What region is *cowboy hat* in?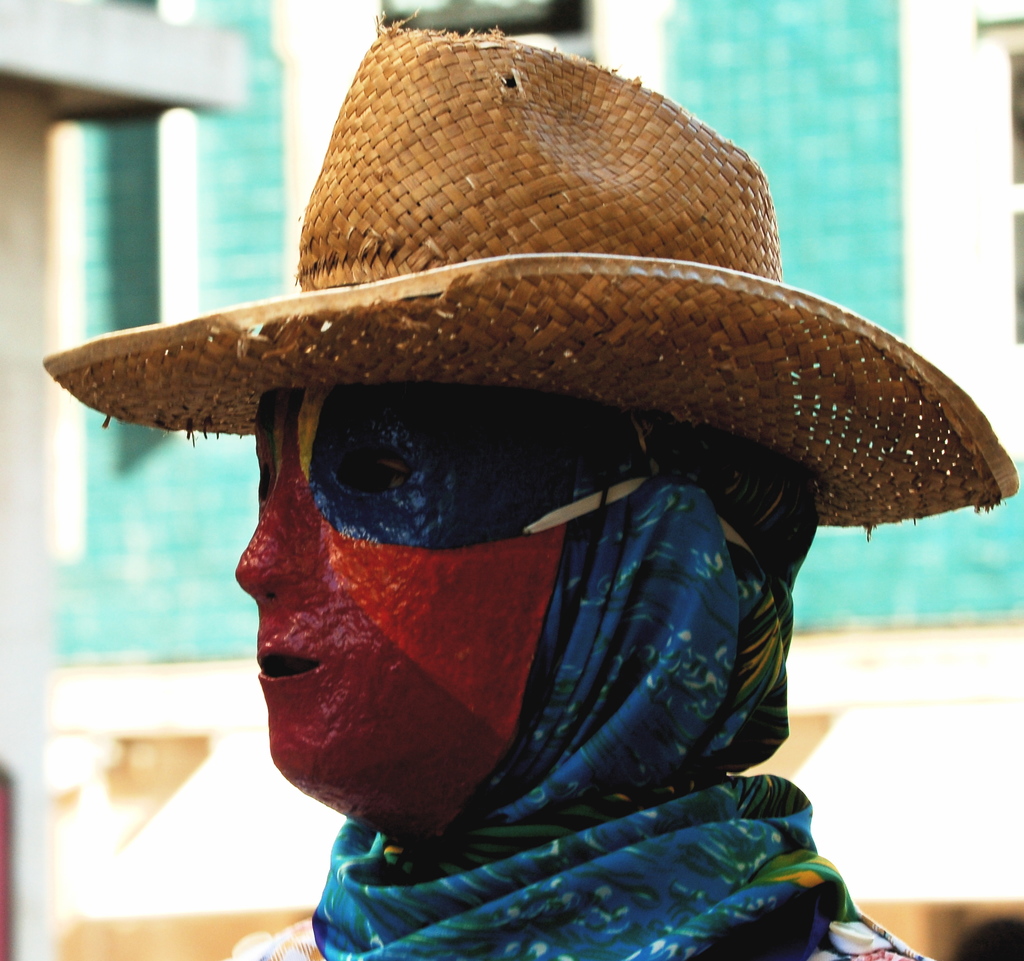
(35,47,1002,605).
